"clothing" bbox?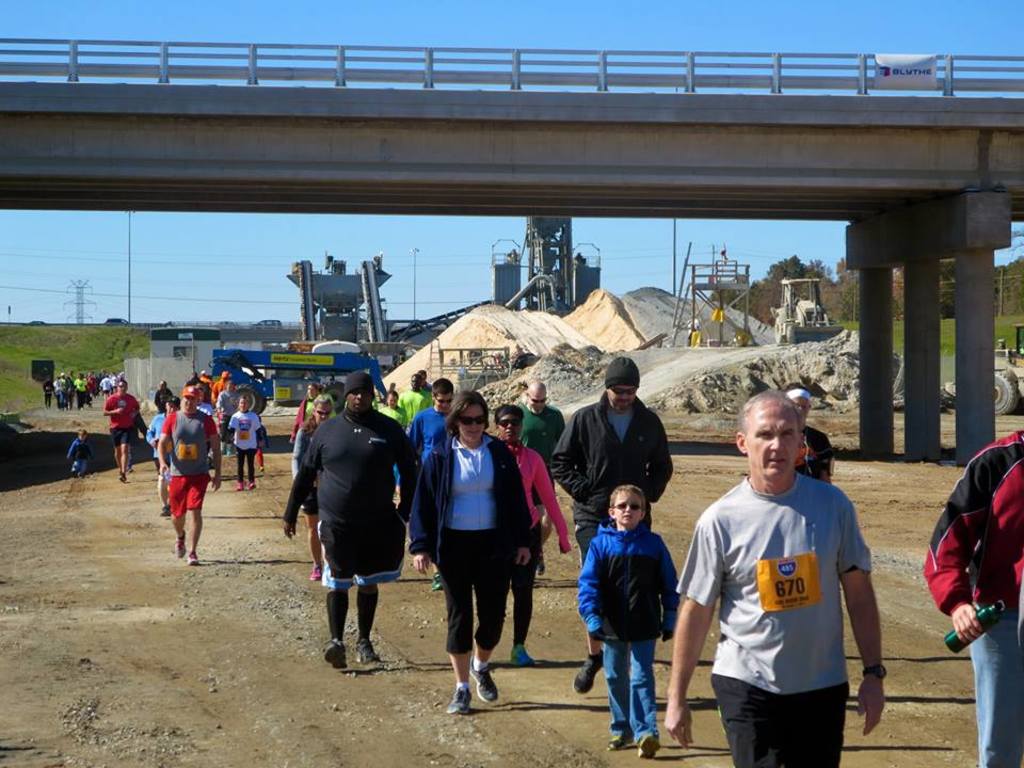
[left=516, top=401, right=572, bottom=509]
